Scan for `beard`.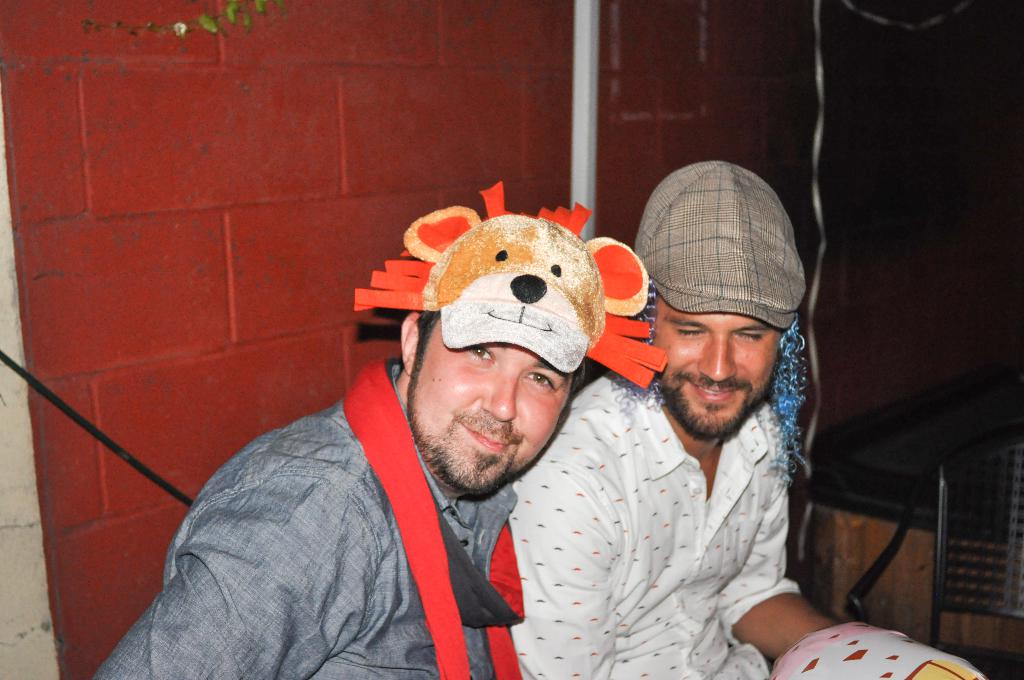
Scan result: x1=404, y1=351, x2=542, y2=499.
